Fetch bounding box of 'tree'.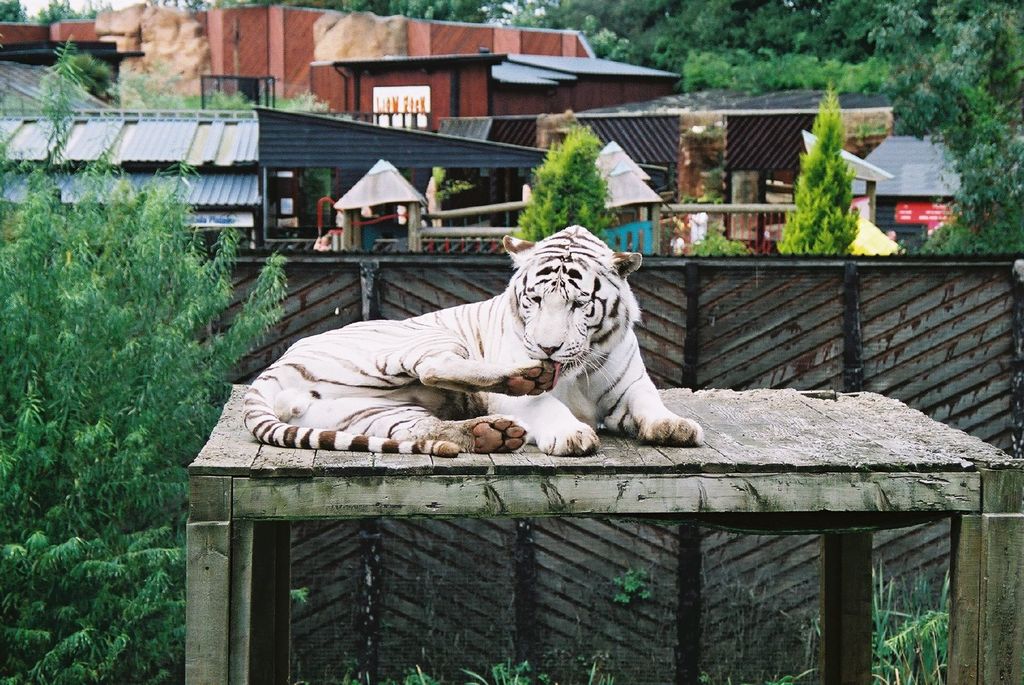
Bbox: BBox(9, 117, 247, 622).
